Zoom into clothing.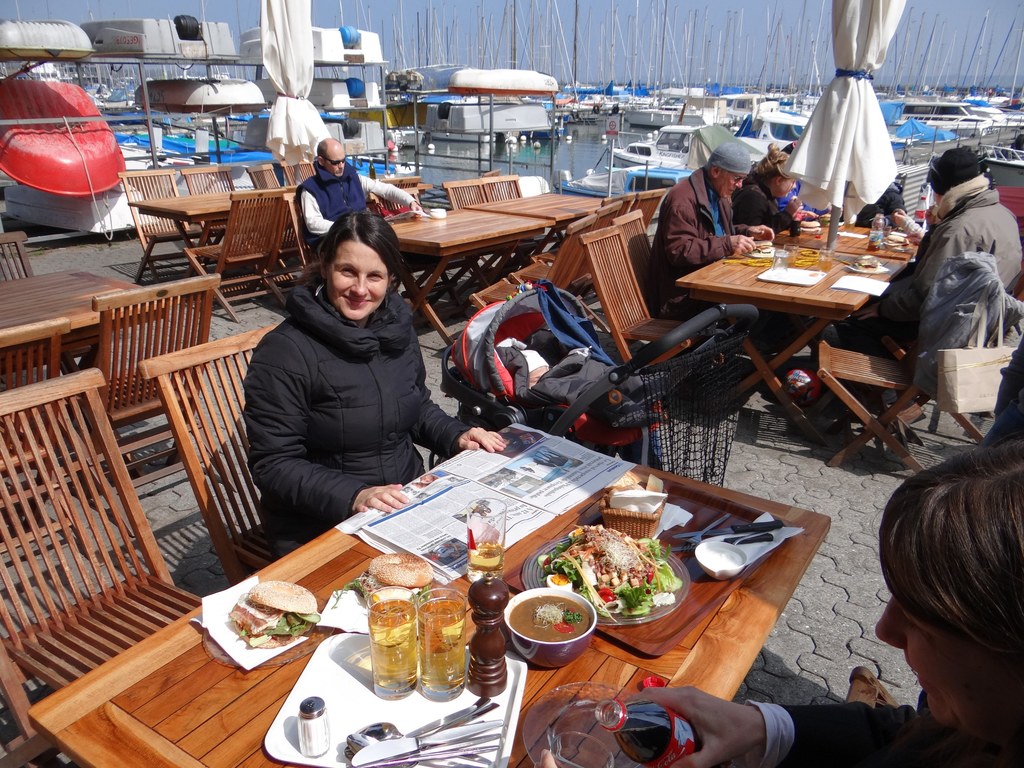
Zoom target: [644,164,759,303].
